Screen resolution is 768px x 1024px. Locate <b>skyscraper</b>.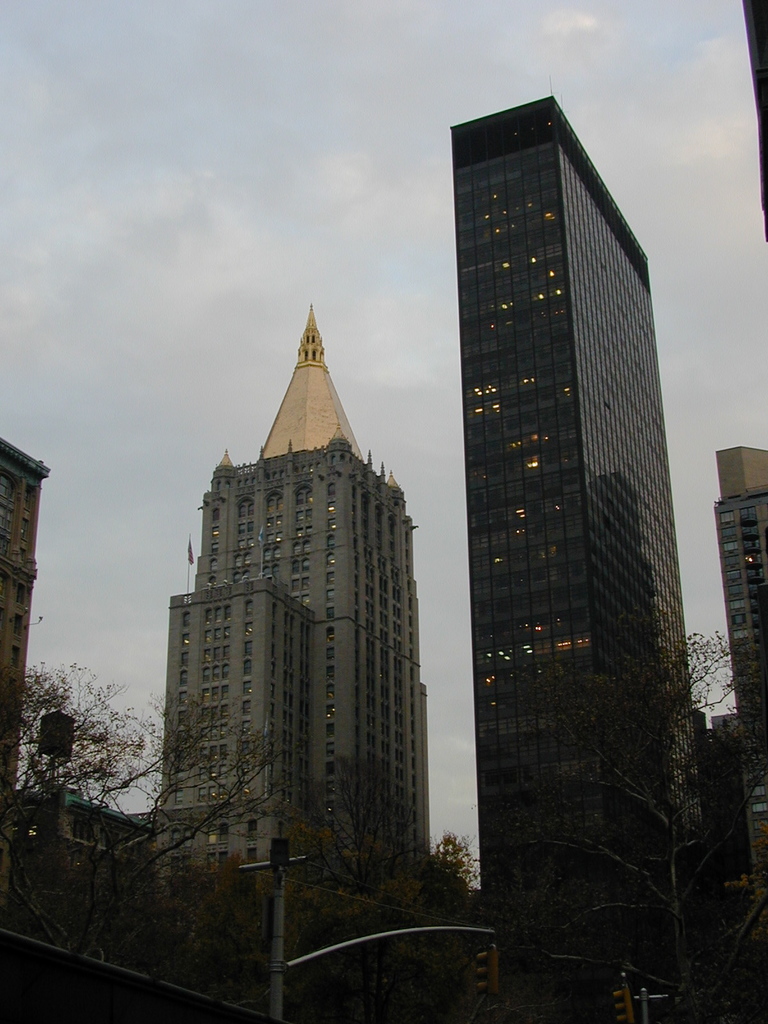
x1=152 y1=292 x2=419 y2=907.
